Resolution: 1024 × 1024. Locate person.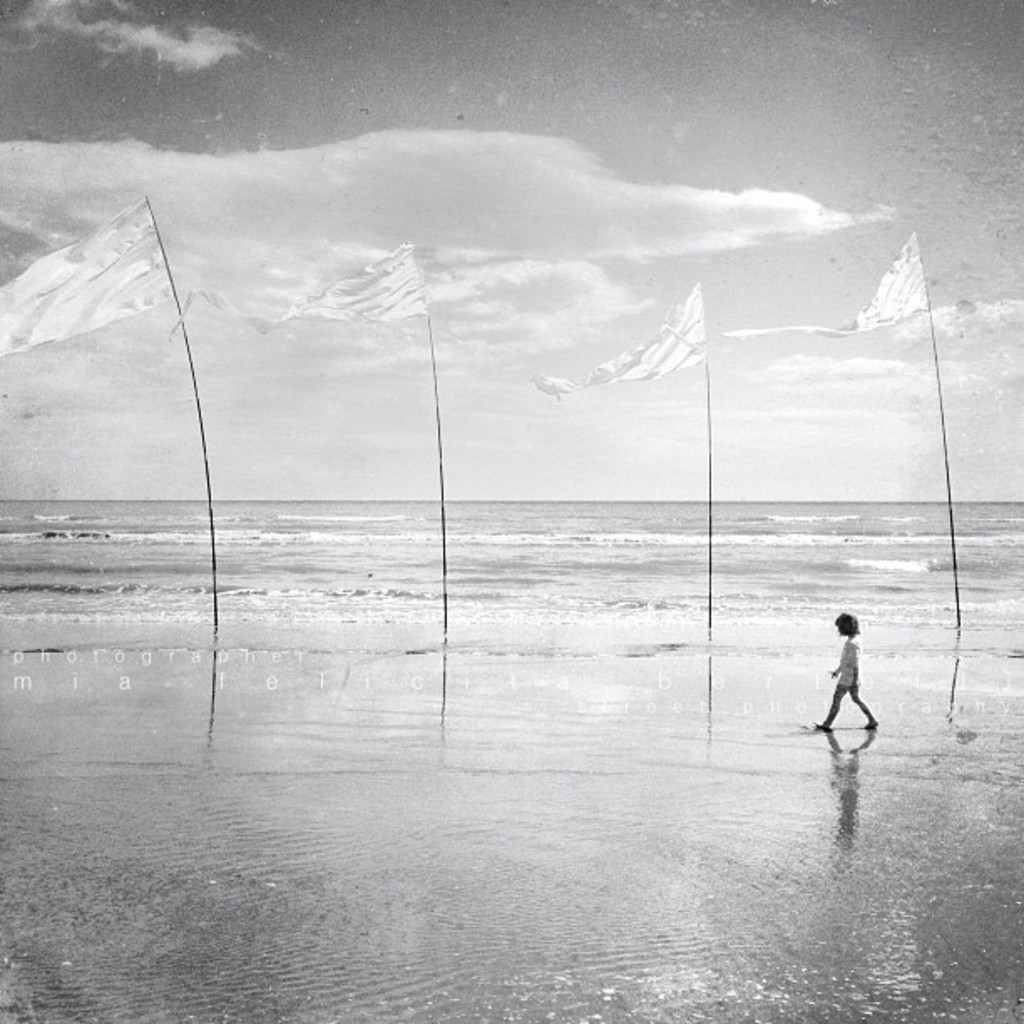
[815,611,877,733].
